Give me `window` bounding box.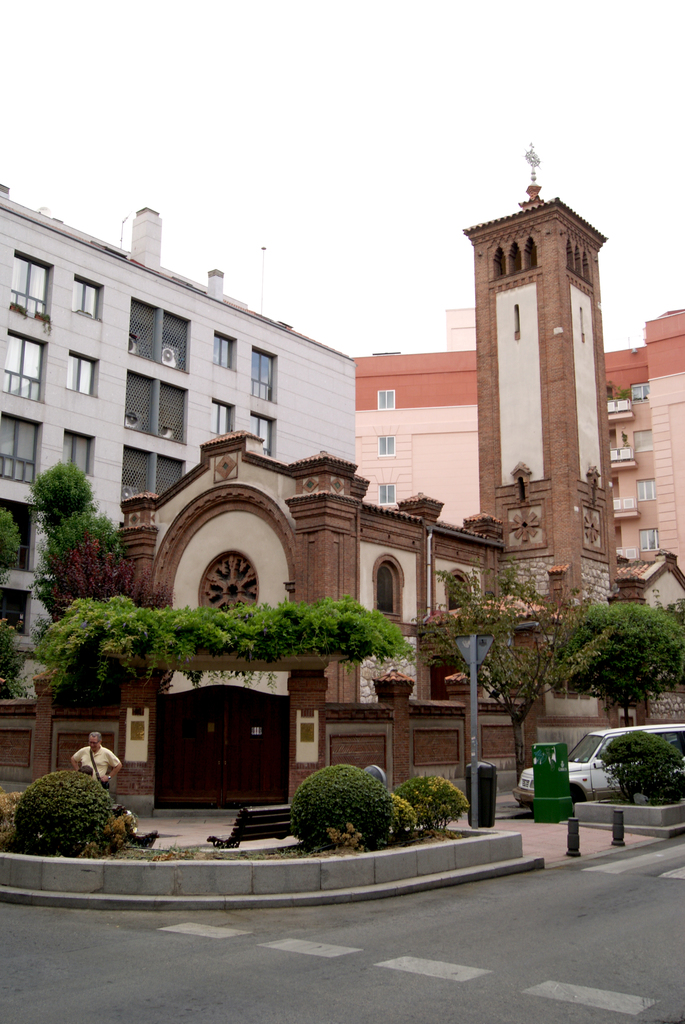
crop(214, 330, 237, 371).
